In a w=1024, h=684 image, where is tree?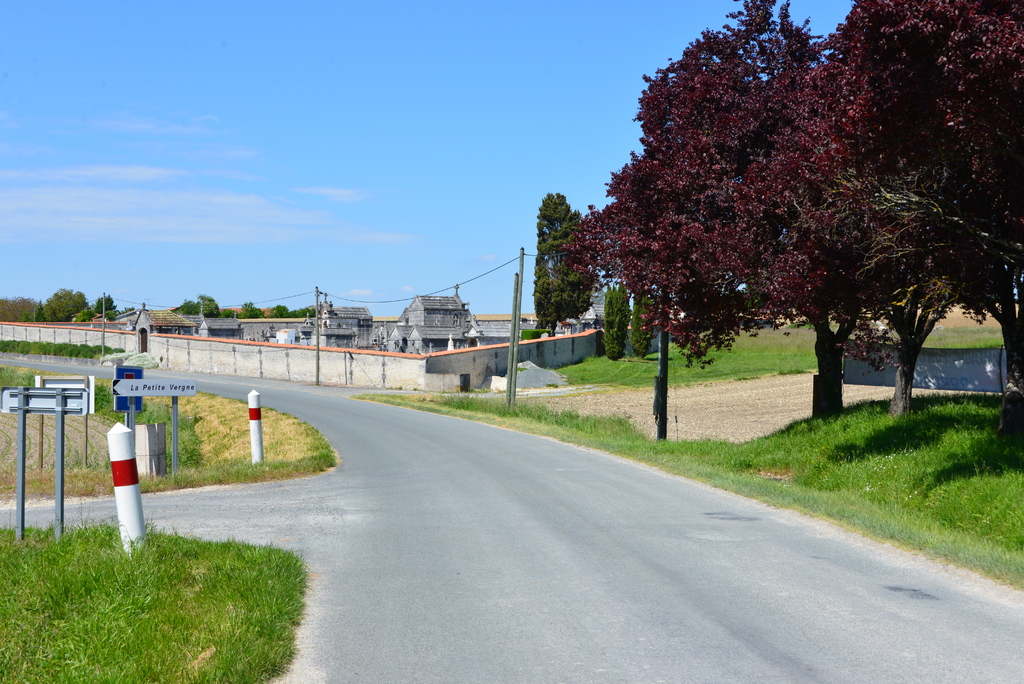
detection(0, 294, 36, 322).
